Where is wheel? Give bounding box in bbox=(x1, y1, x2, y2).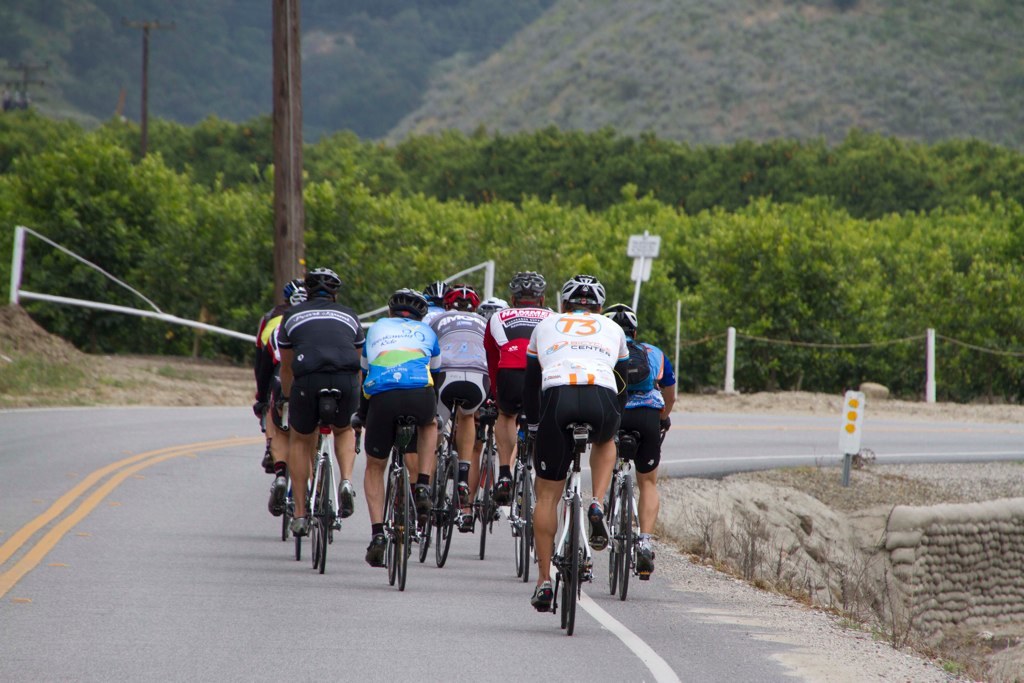
bbox=(617, 471, 633, 602).
